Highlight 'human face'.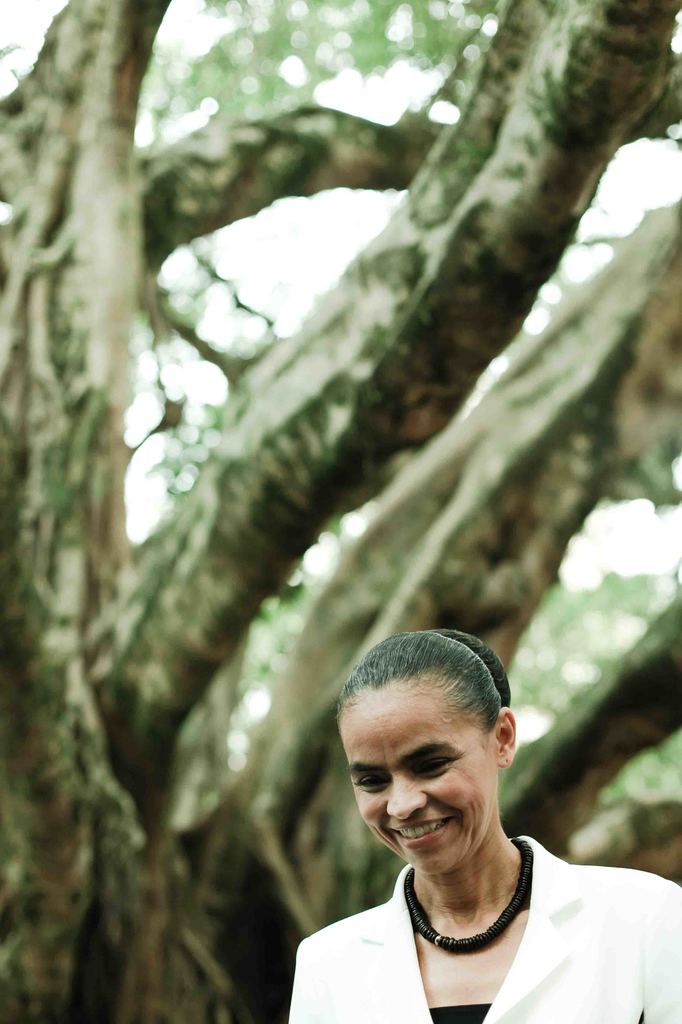
Highlighted region: crop(346, 673, 498, 872).
